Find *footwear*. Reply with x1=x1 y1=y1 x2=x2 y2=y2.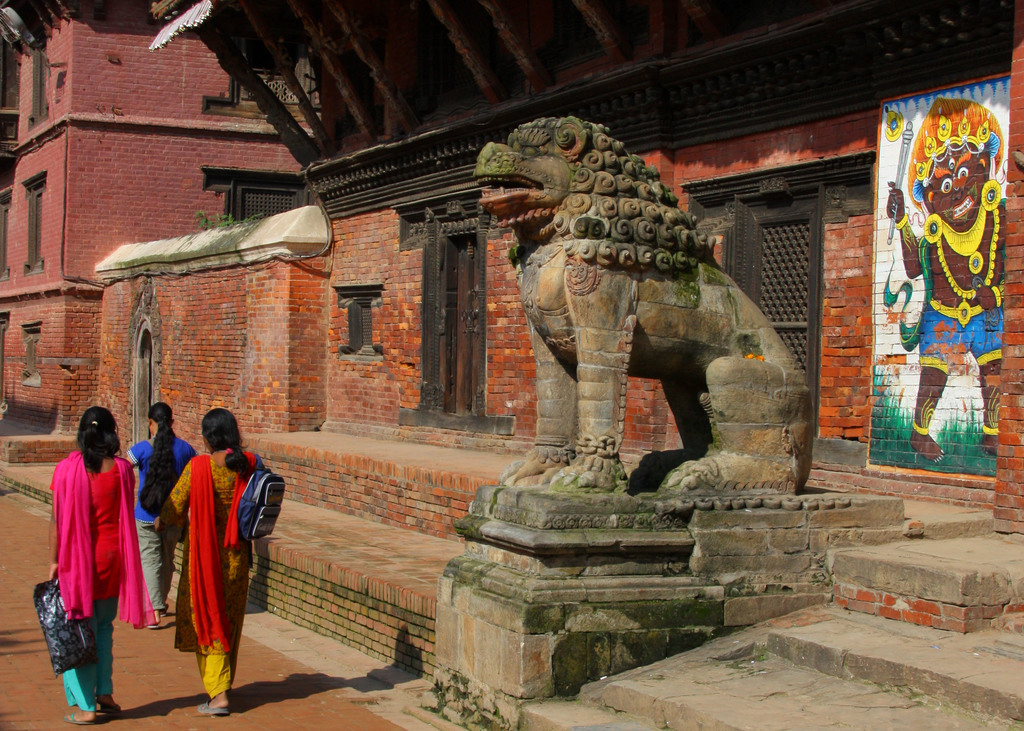
x1=196 y1=699 x2=236 y2=715.
